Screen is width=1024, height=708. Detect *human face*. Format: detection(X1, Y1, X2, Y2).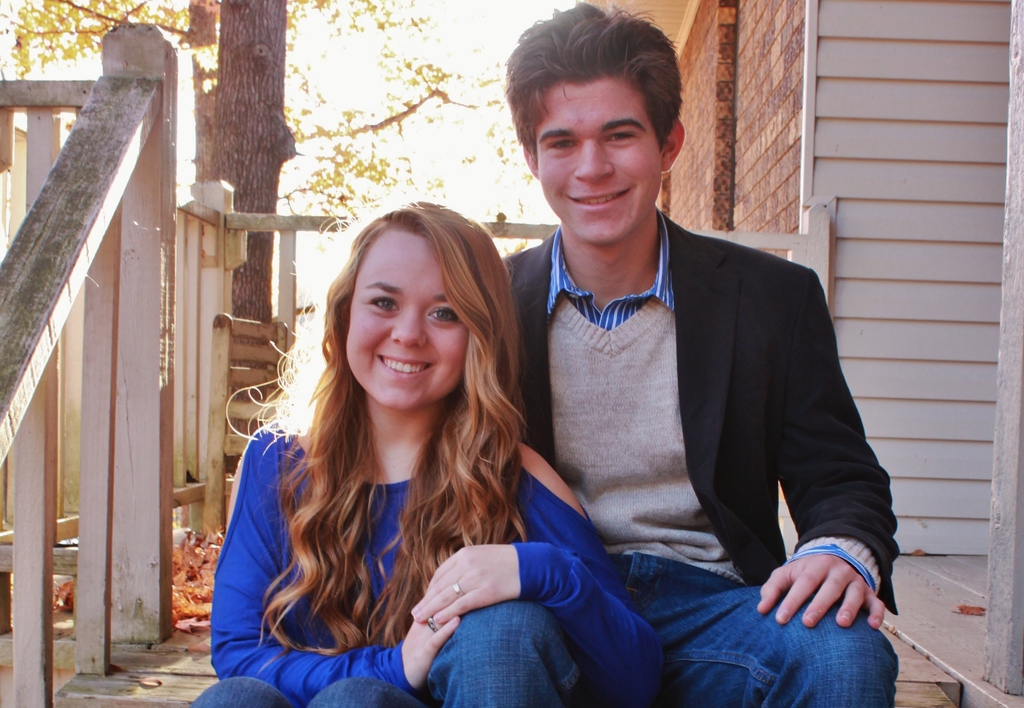
detection(347, 233, 470, 409).
